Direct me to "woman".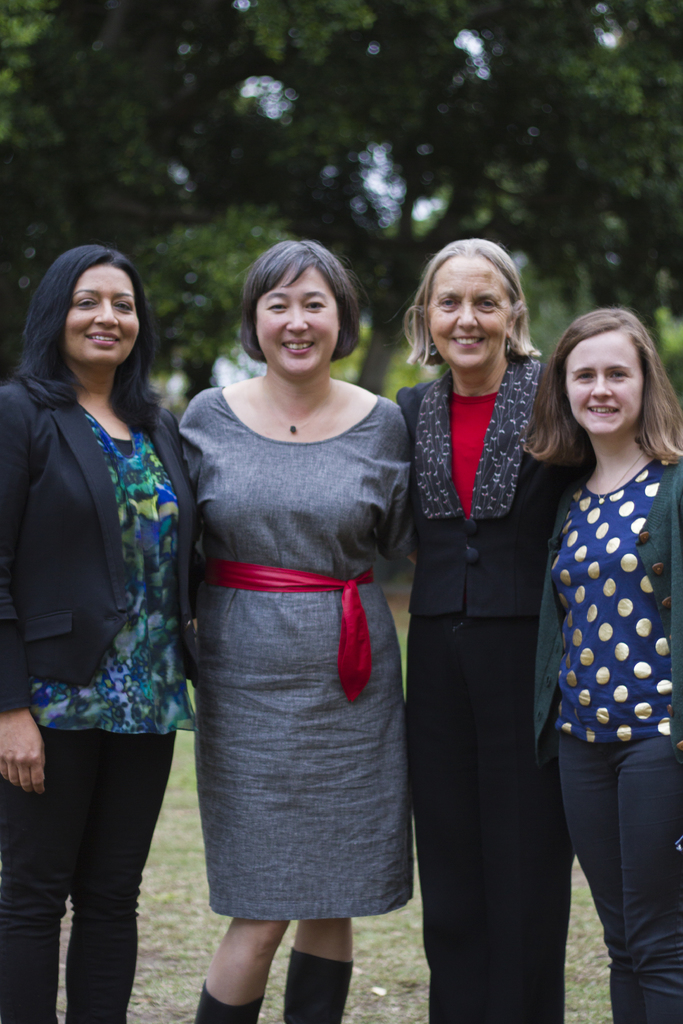
Direction: BBox(164, 226, 443, 984).
